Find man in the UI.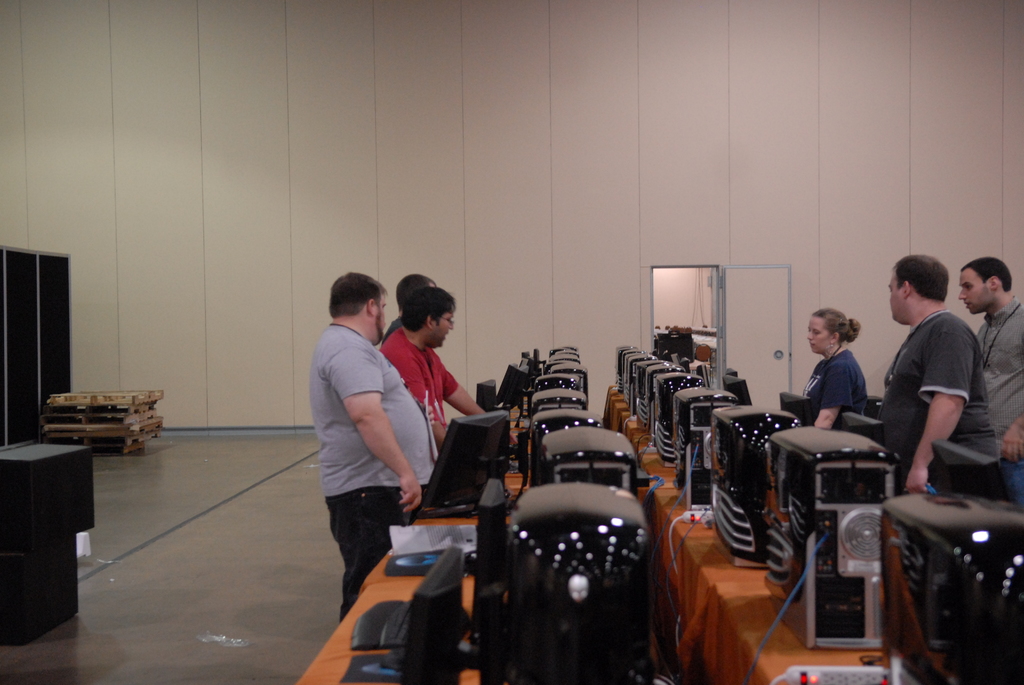
UI element at detection(961, 255, 1023, 508).
